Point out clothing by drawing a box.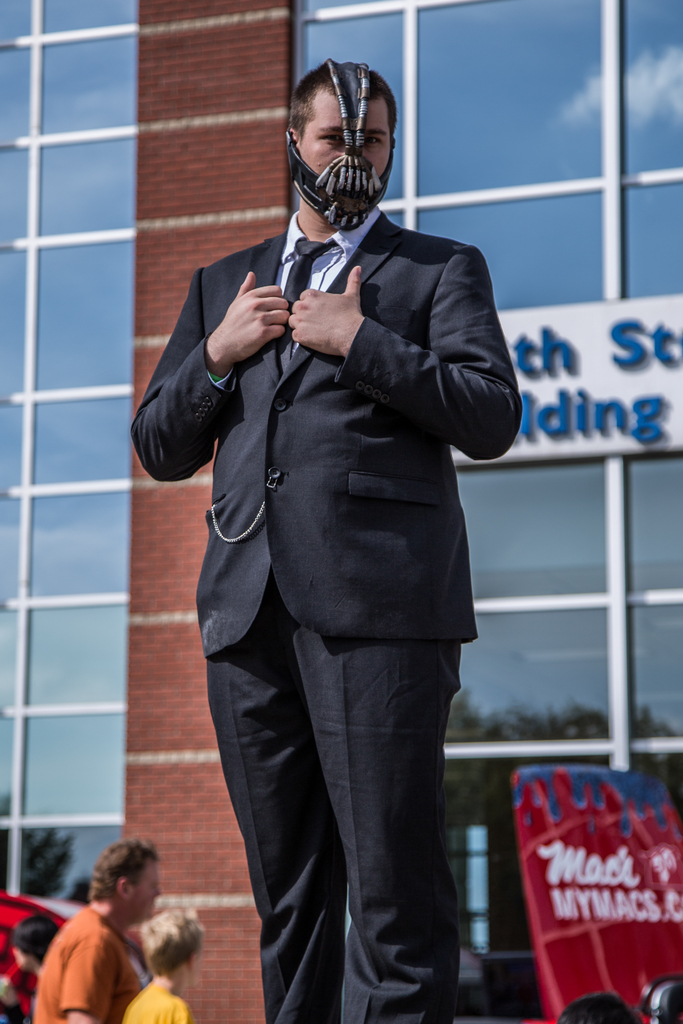
129 198 527 1023.
